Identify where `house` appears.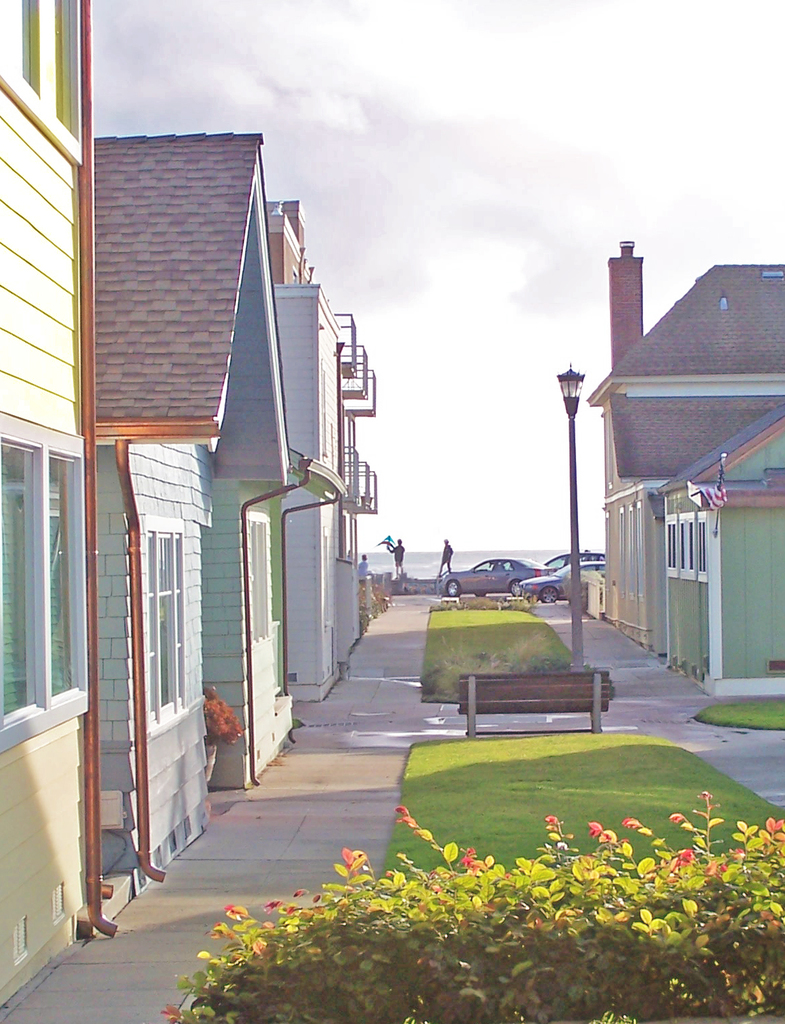
Appears at left=199, top=188, right=339, bottom=787.
